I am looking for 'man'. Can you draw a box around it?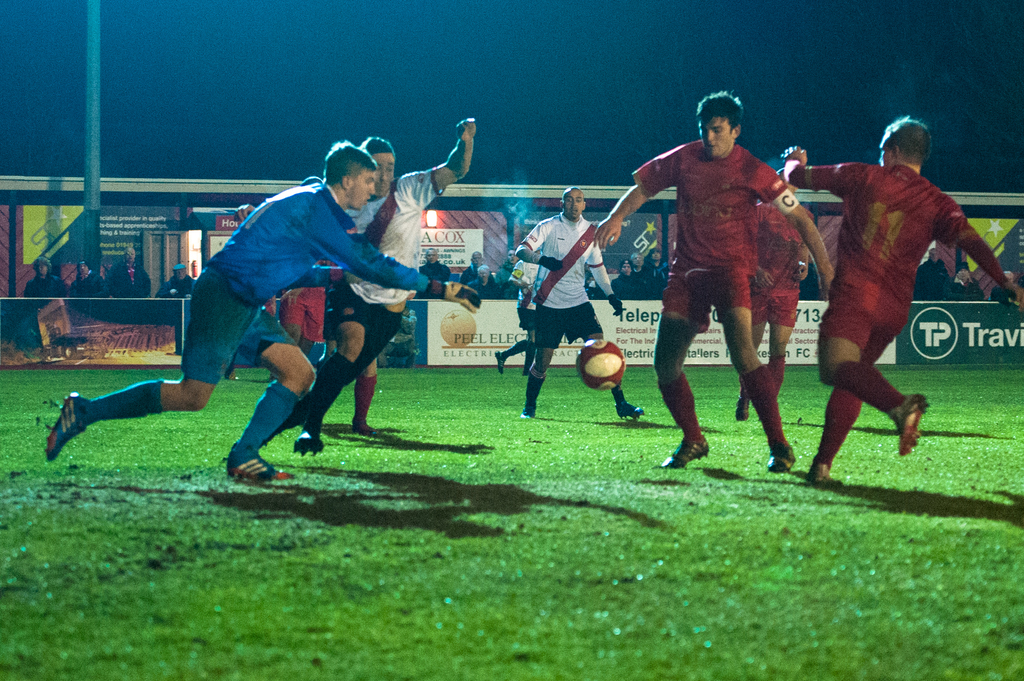
Sure, the bounding box is left=736, top=167, right=816, bottom=417.
